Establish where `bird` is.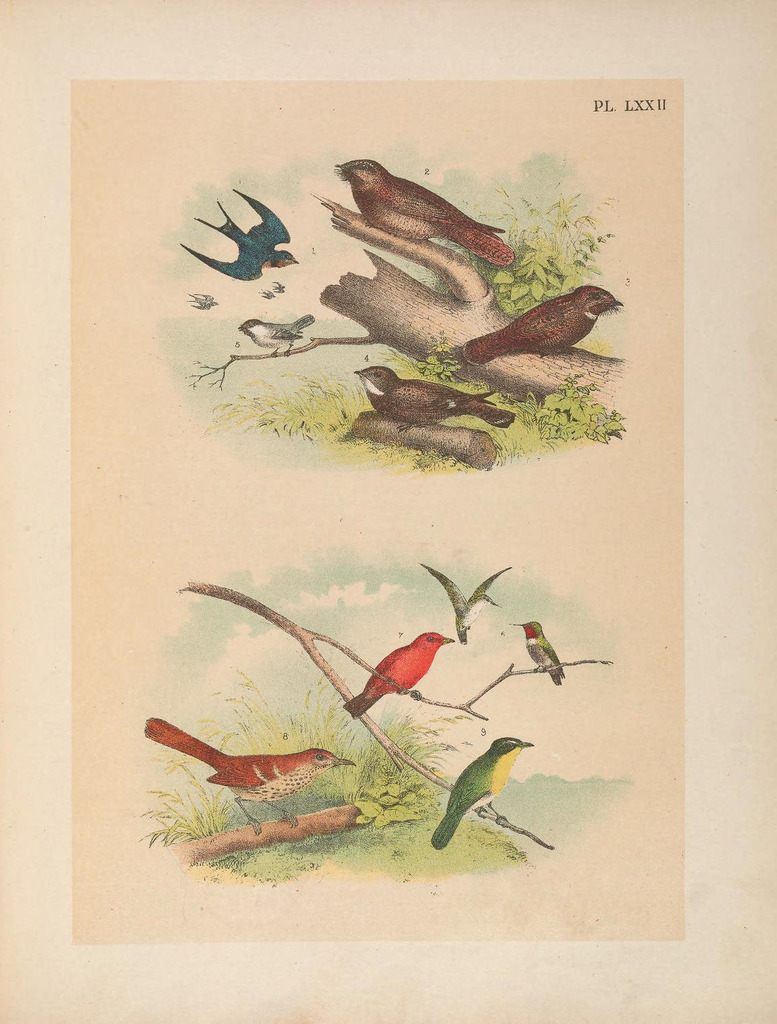
Established at [left=458, top=280, right=626, bottom=368].
